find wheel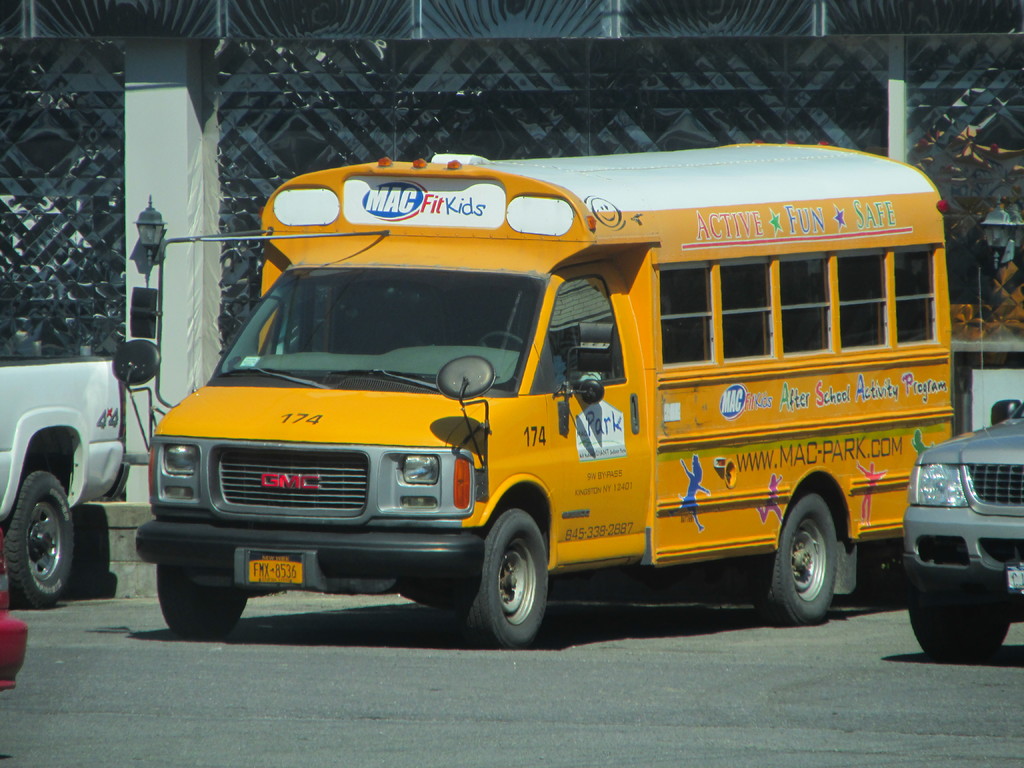
[x1=156, y1=566, x2=251, y2=637]
